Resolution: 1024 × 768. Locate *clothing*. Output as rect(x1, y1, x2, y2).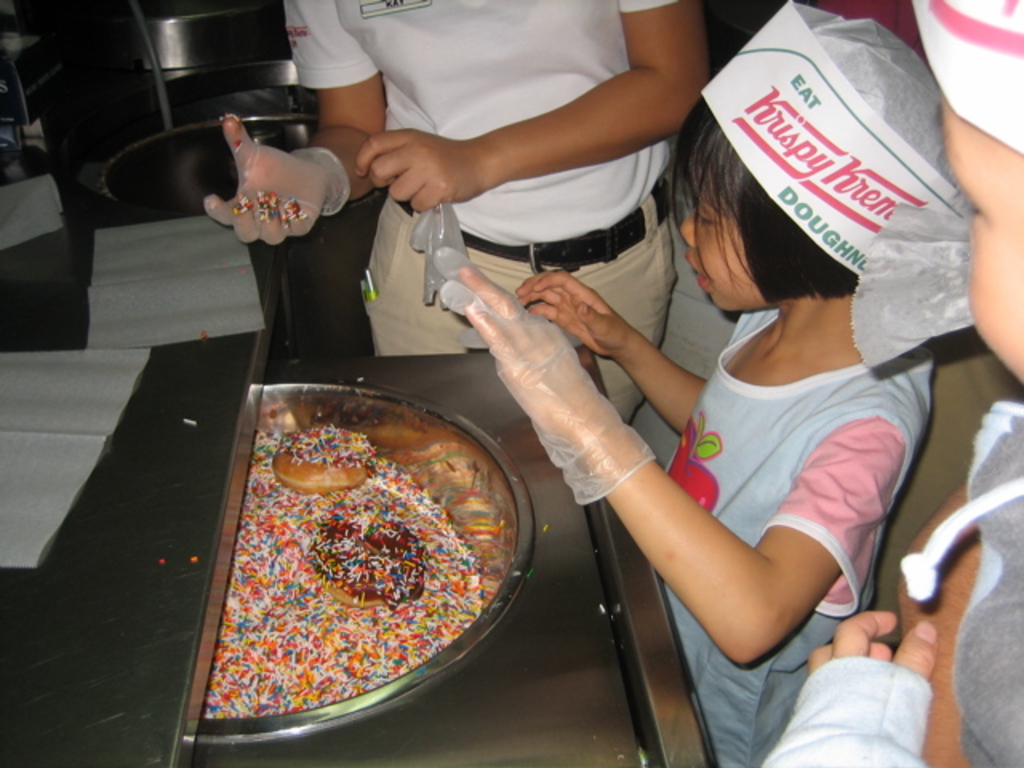
rect(288, 0, 707, 435).
